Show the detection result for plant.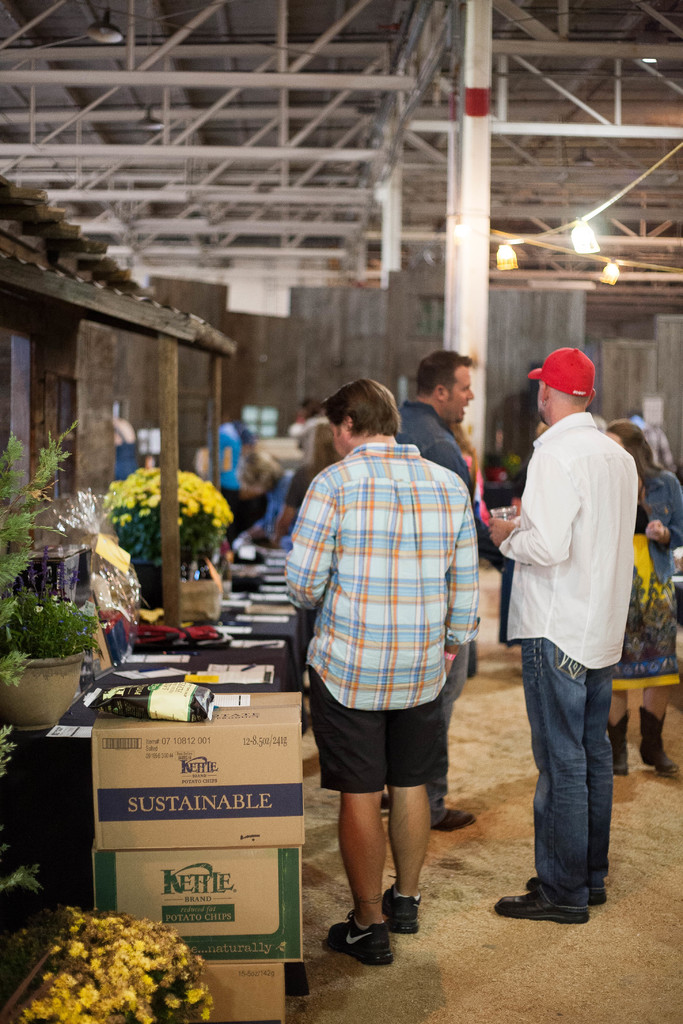
0:593:113:660.
